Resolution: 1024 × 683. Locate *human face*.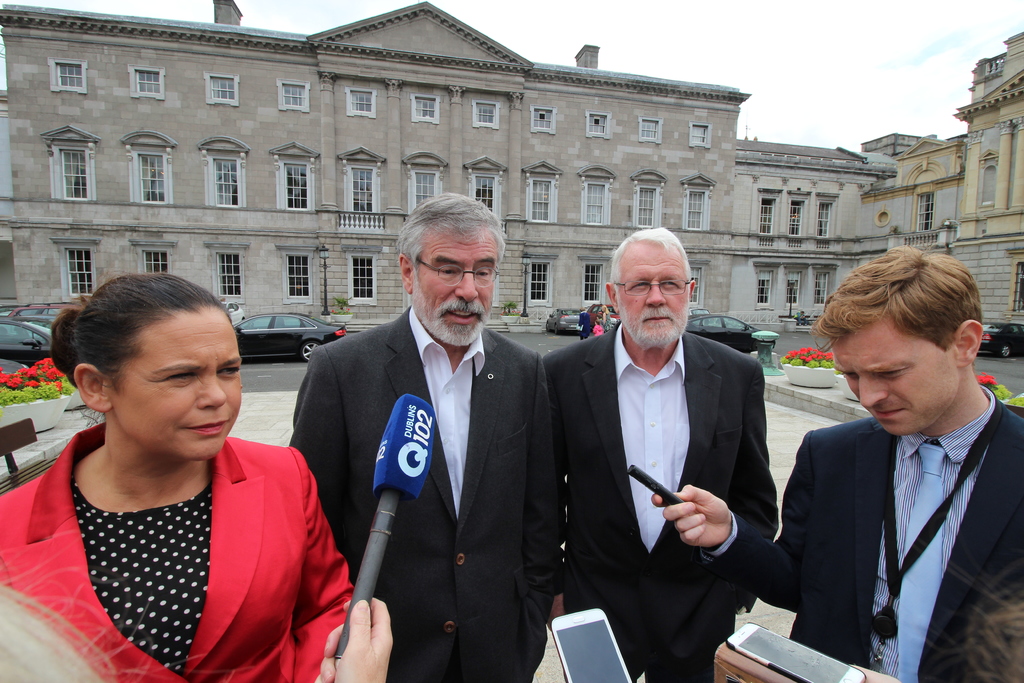
[418, 229, 494, 338].
